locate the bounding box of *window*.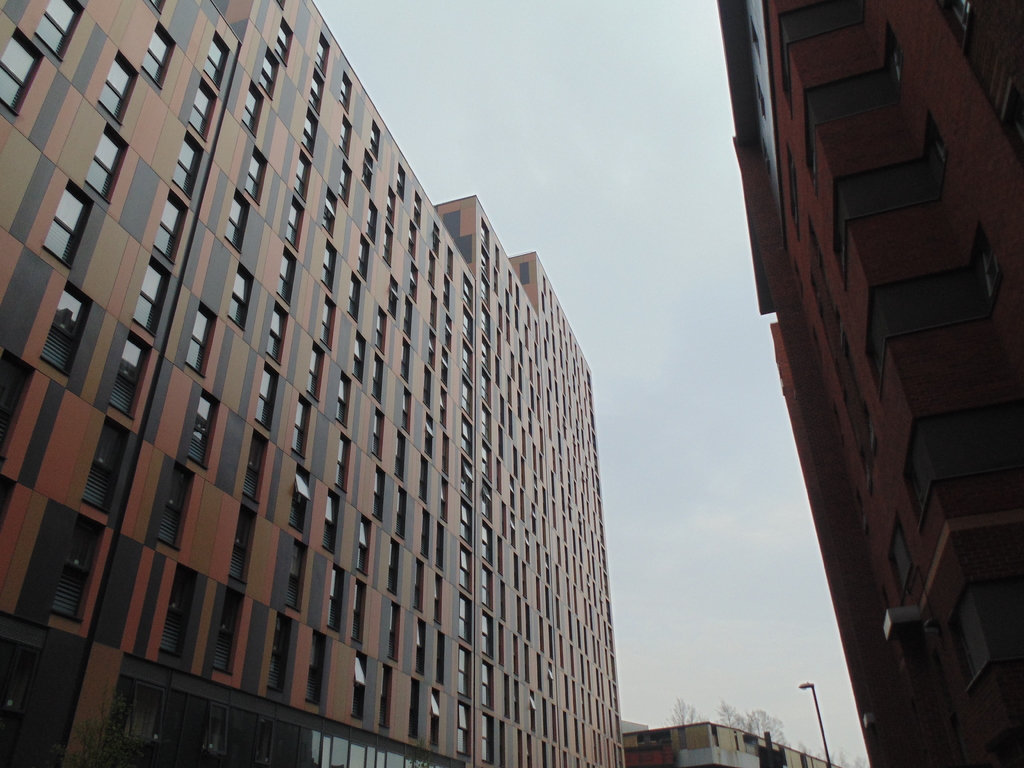
Bounding box: 376:307:386:350.
